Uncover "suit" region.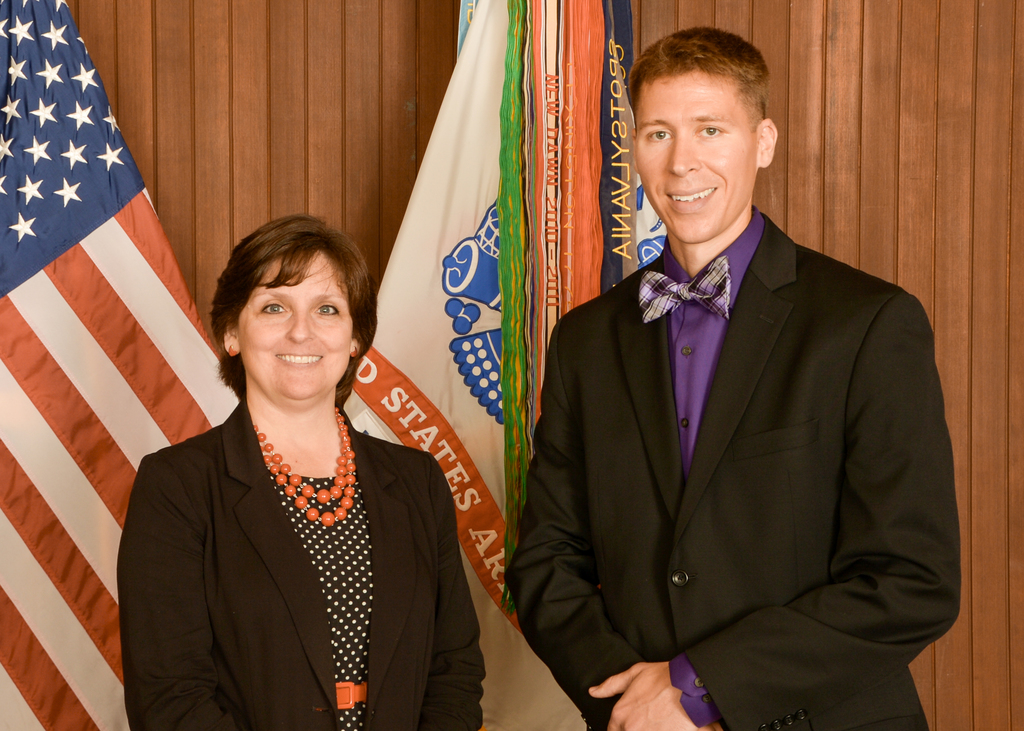
Uncovered: box(513, 117, 948, 723).
